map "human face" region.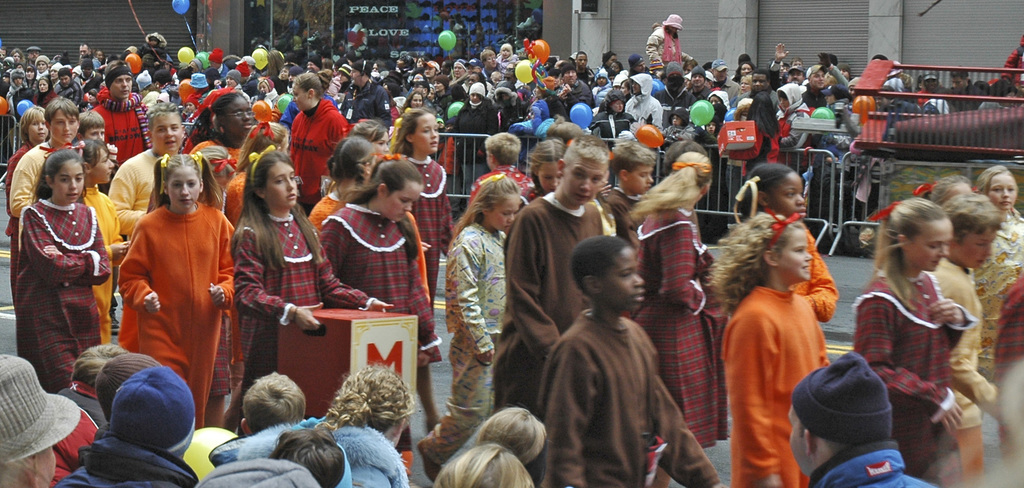
Mapped to 739 79 749 92.
